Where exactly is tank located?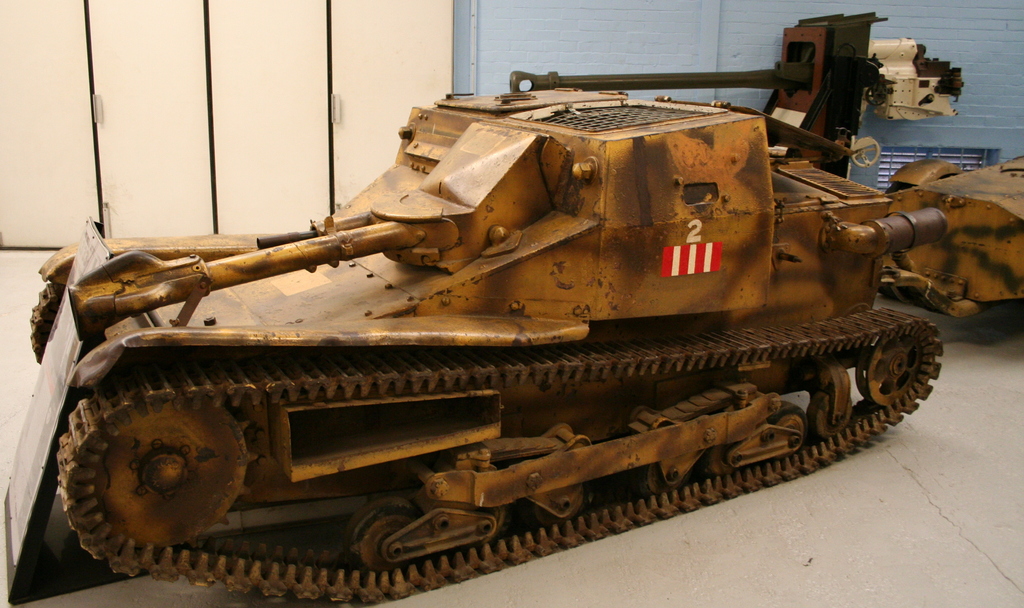
Its bounding box is bbox(25, 89, 948, 606).
